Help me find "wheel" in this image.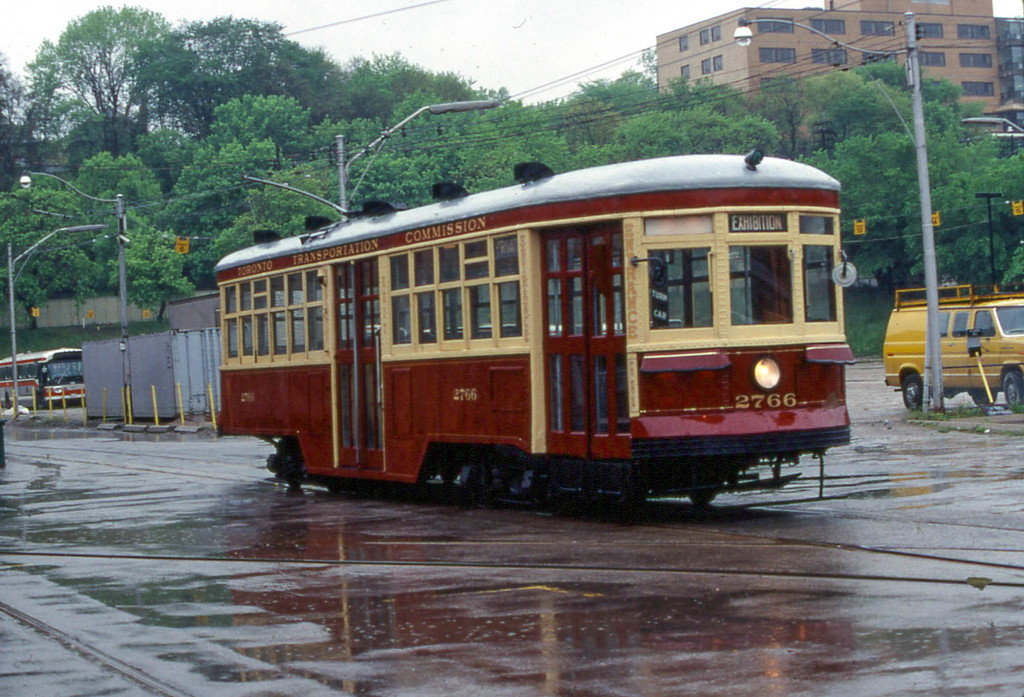
Found it: <bbox>3, 394, 12, 411</bbox>.
